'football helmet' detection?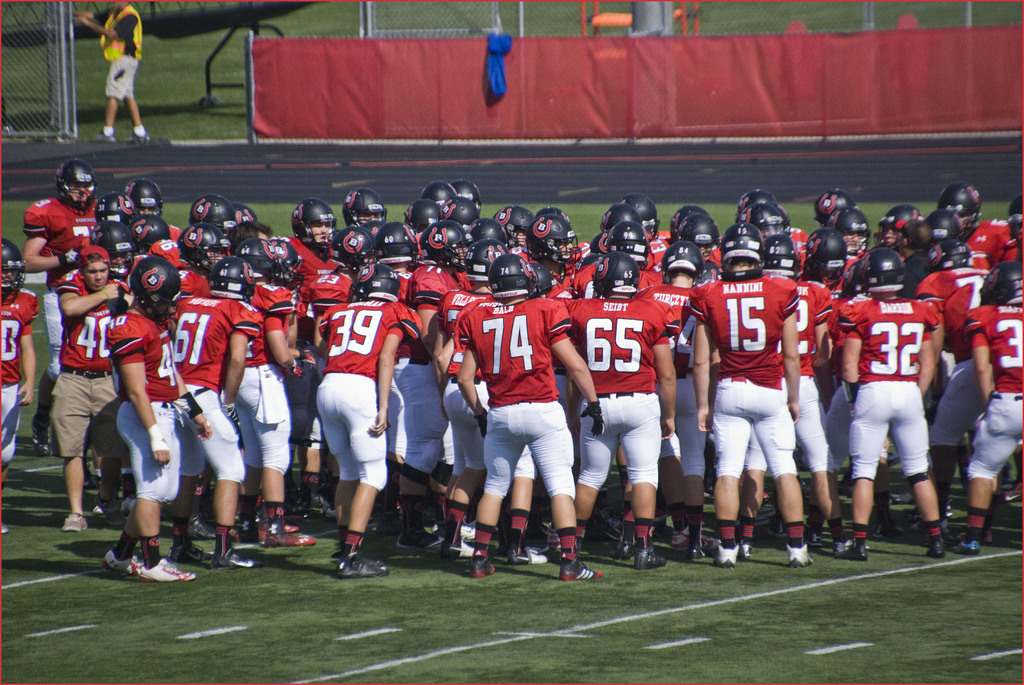
(x1=760, y1=233, x2=799, y2=274)
